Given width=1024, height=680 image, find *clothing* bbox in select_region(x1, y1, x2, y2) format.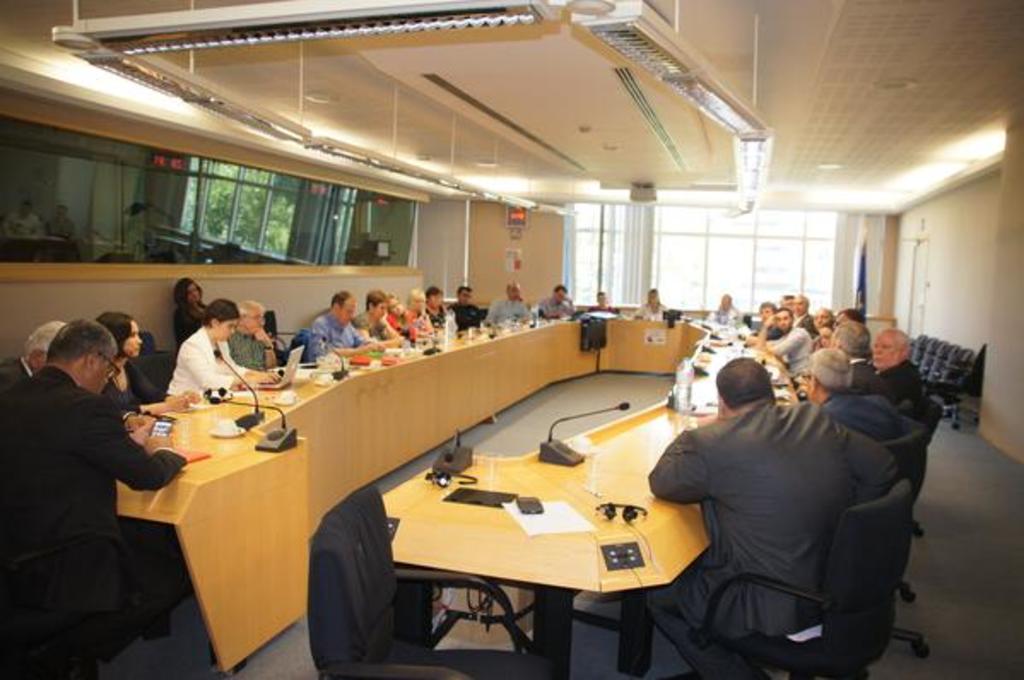
select_region(352, 308, 395, 342).
